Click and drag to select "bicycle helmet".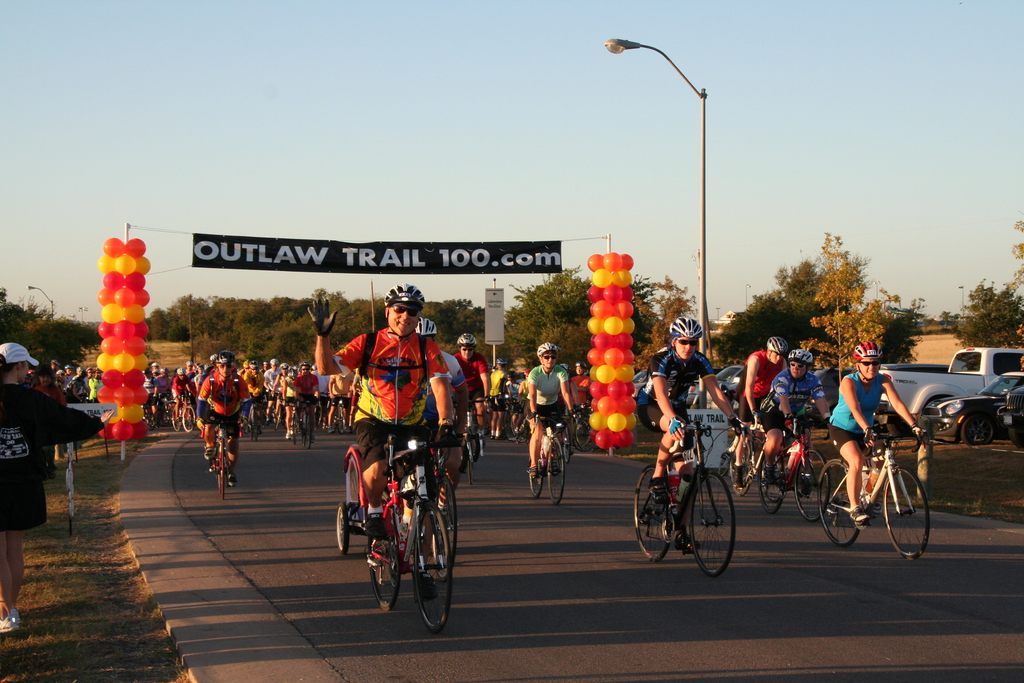
Selection: rect(861, 343, 885, 360).
